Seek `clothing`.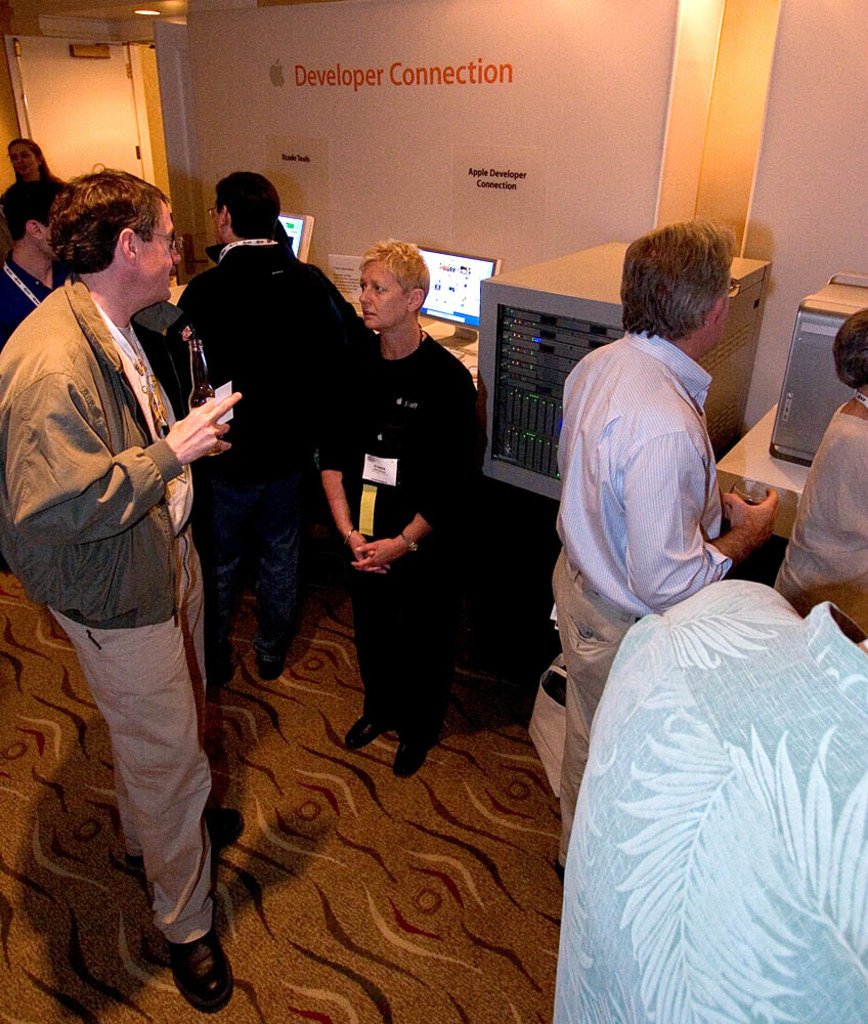
detection(316, 323, 481, 754).
